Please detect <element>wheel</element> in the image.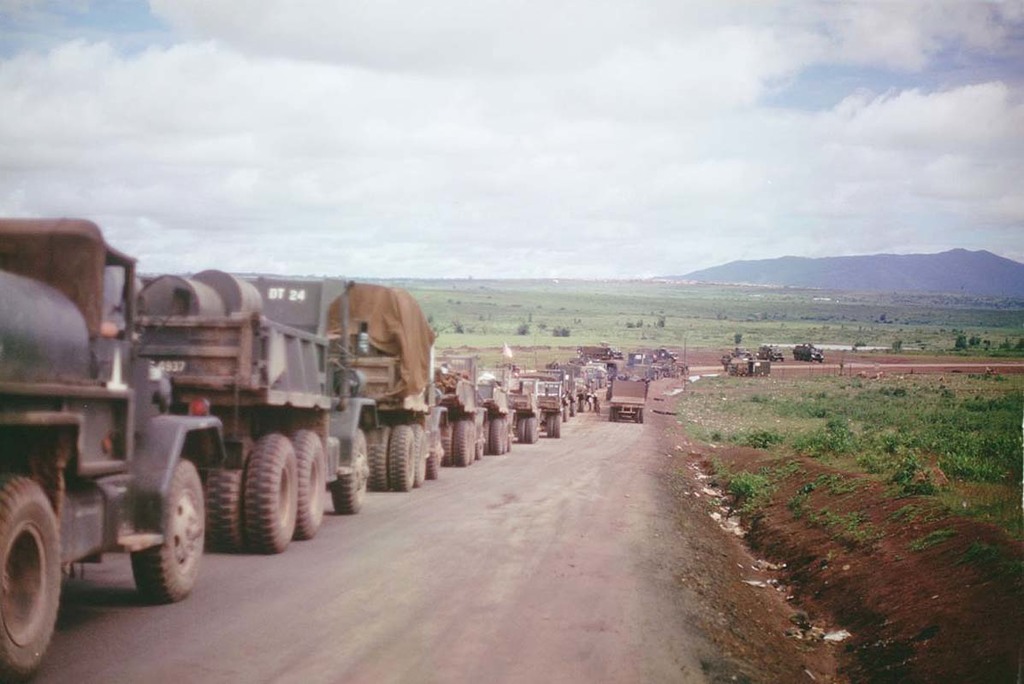
[640, 407, 652, 425].
